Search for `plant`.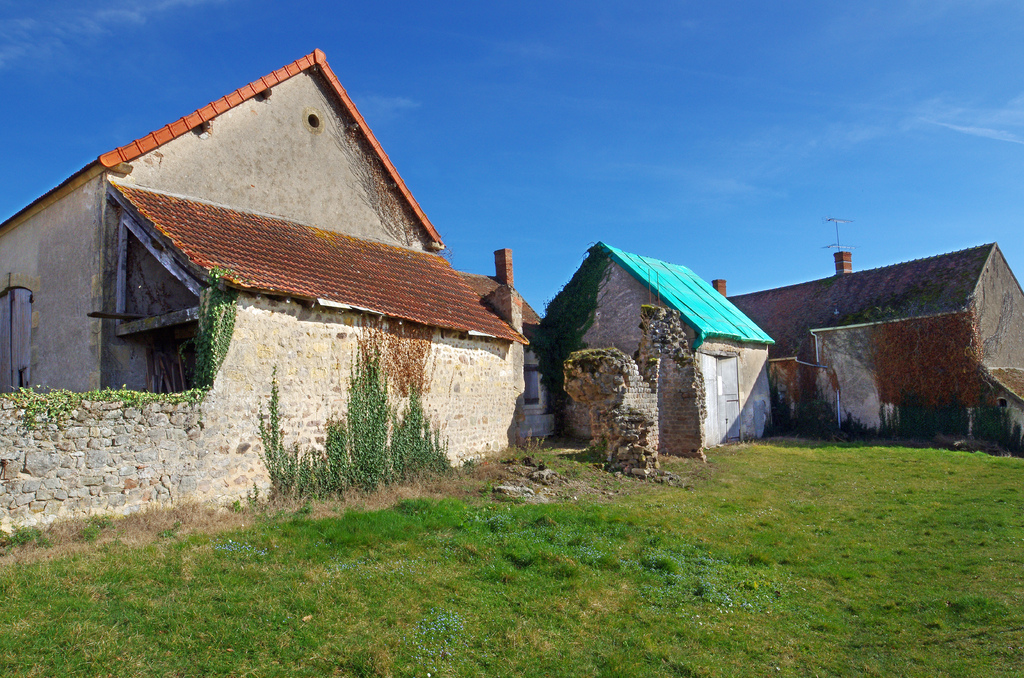
Found at [x1=1011, y1=412, x2=1023, y2=460].
